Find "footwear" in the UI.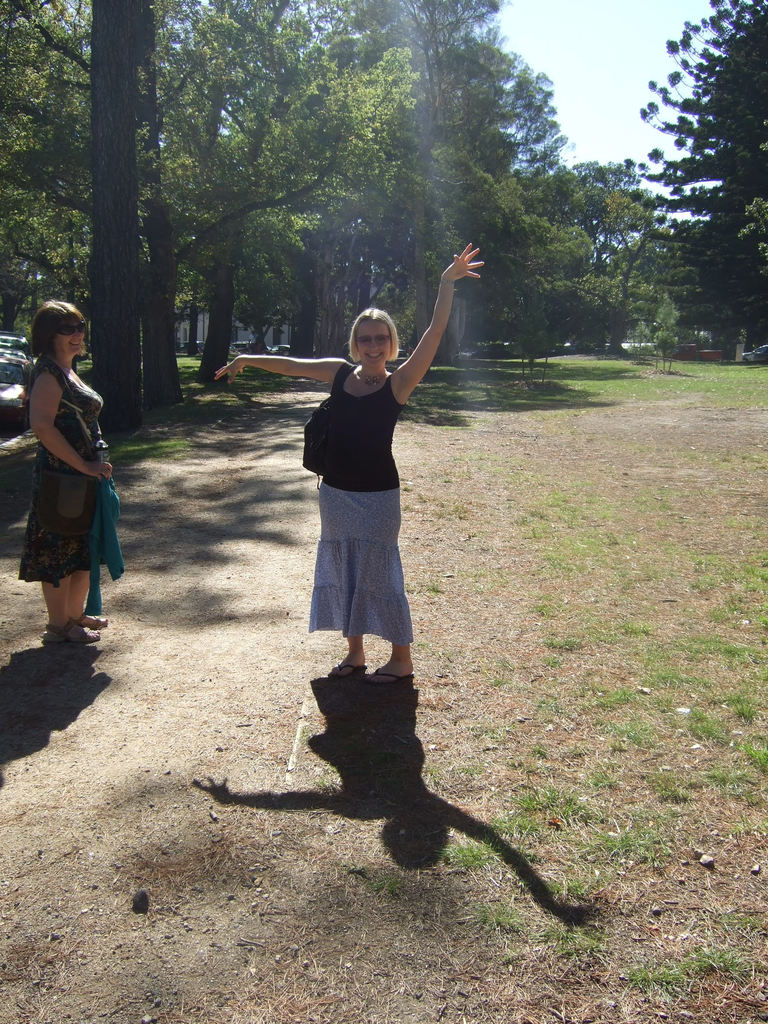
UI element at <bbox>79, 614, 107, 627</bbox>.
